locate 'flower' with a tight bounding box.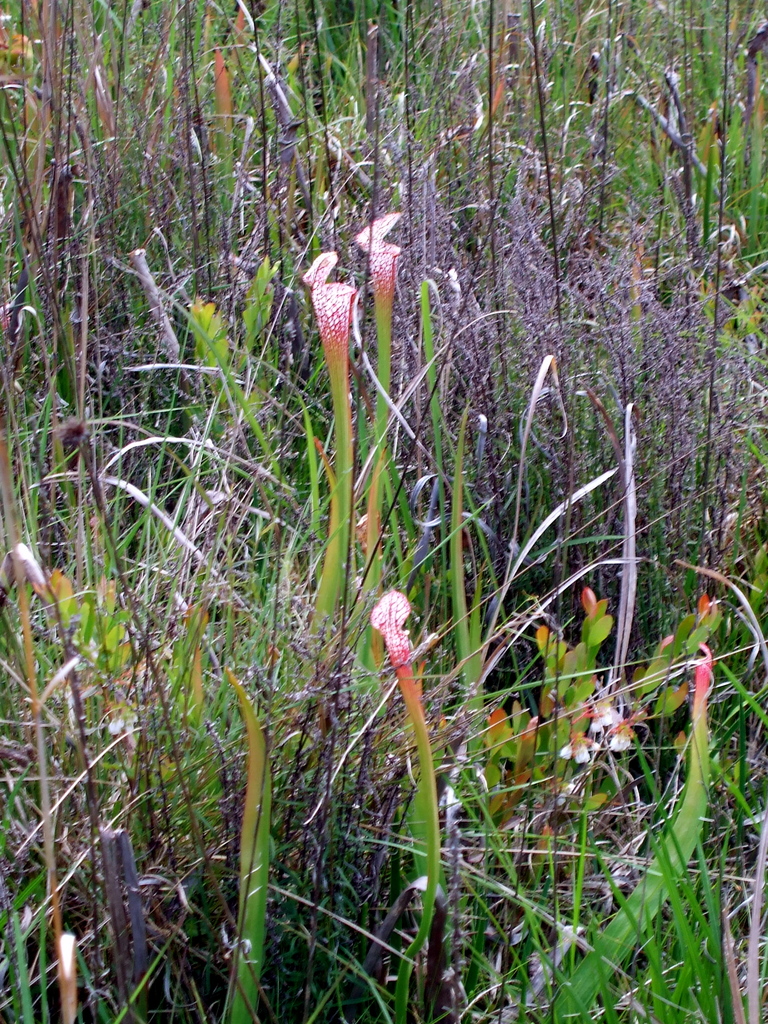
detection(554, 729, 600, 767).
